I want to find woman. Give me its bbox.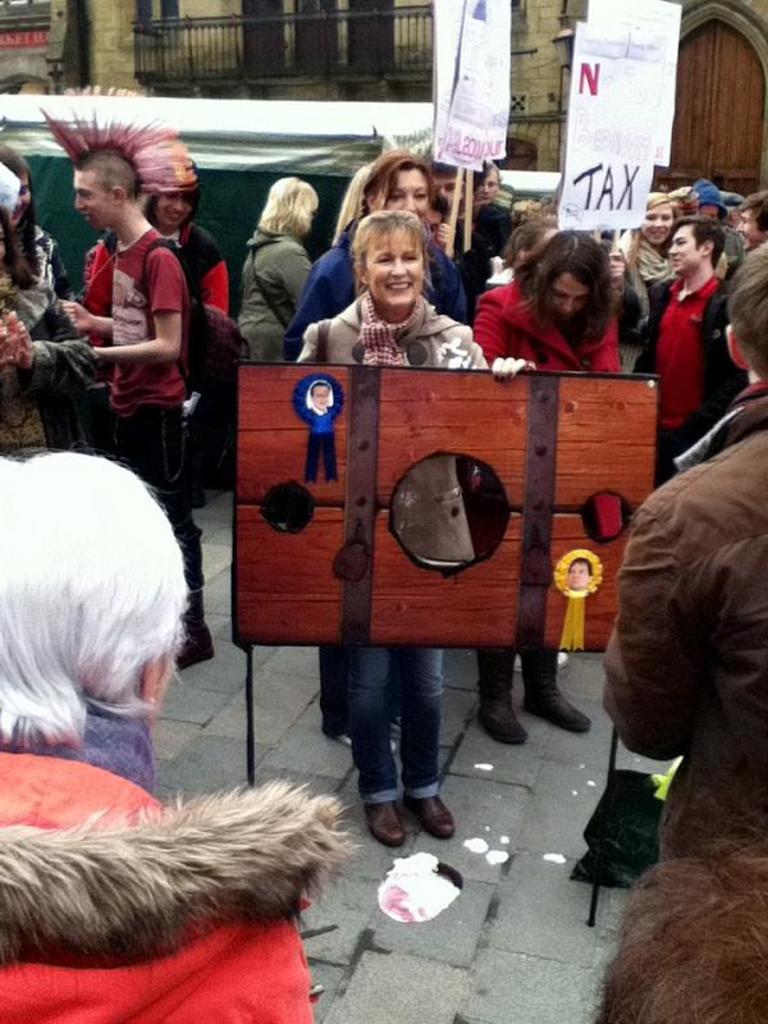
[x1=236, y1=175, x2=320, y2=361].
